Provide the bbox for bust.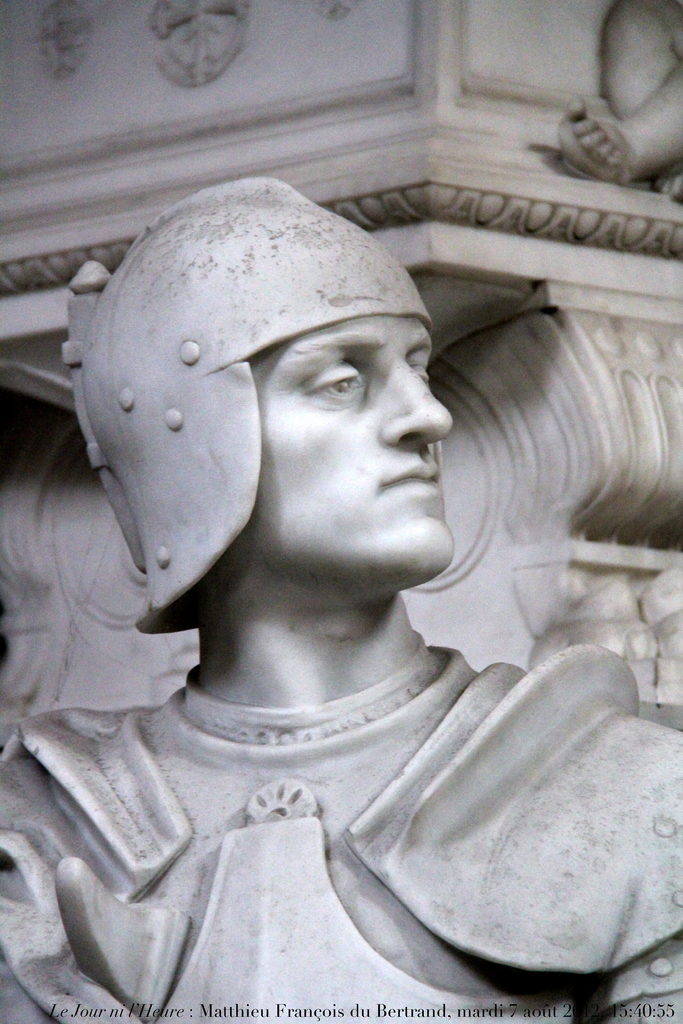
<bbox>0, 176, 682, 1023</bbox>.
